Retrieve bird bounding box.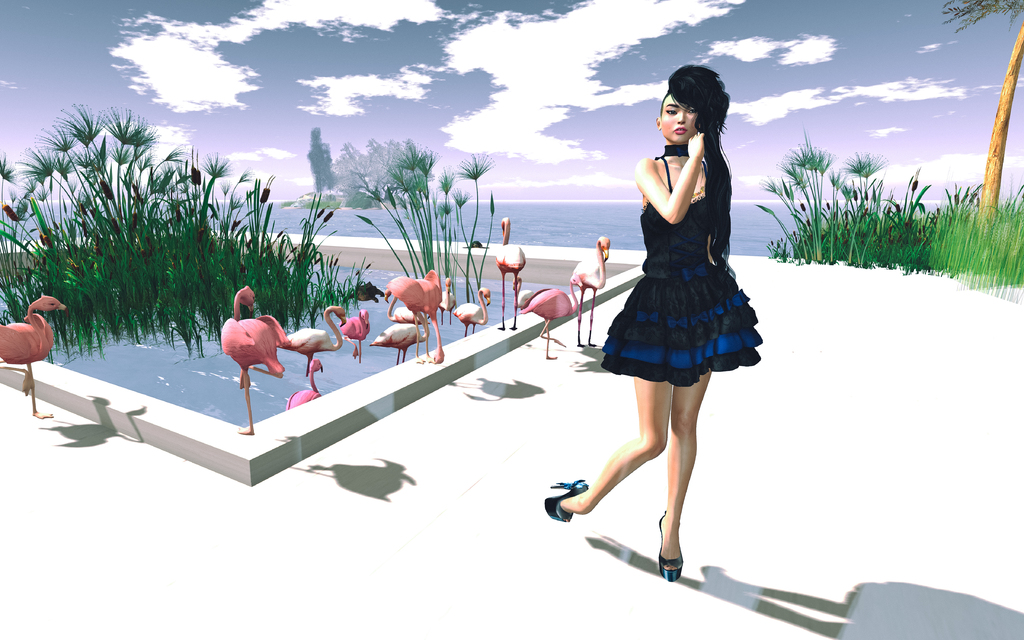
Bounding box: [285,360,323,413].
